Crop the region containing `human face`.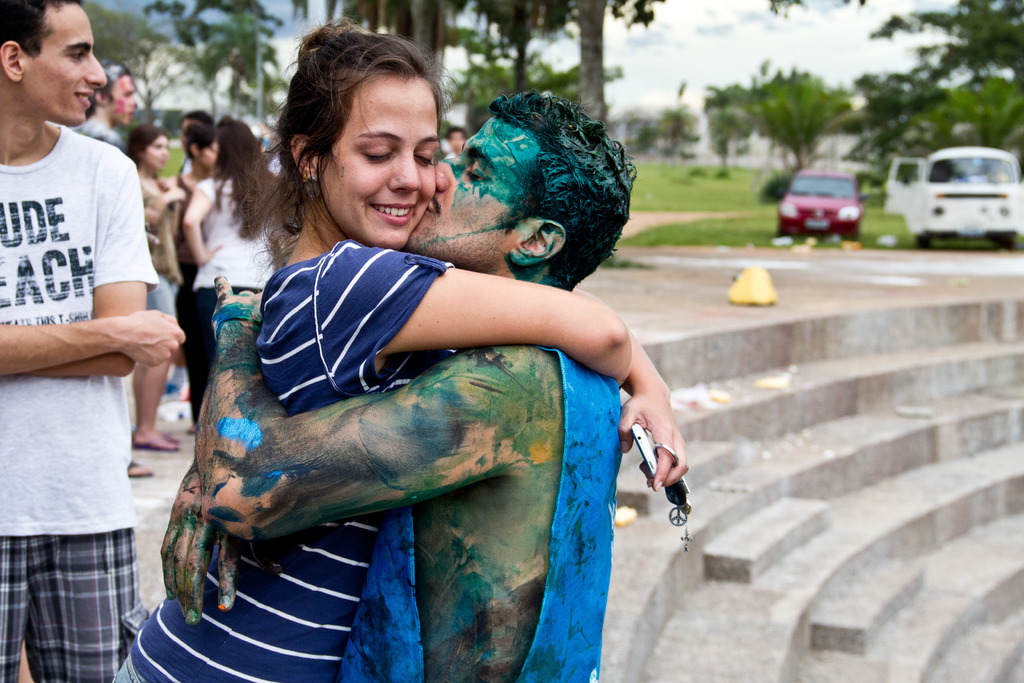
Crop region: (108, 75, 137, 130).
